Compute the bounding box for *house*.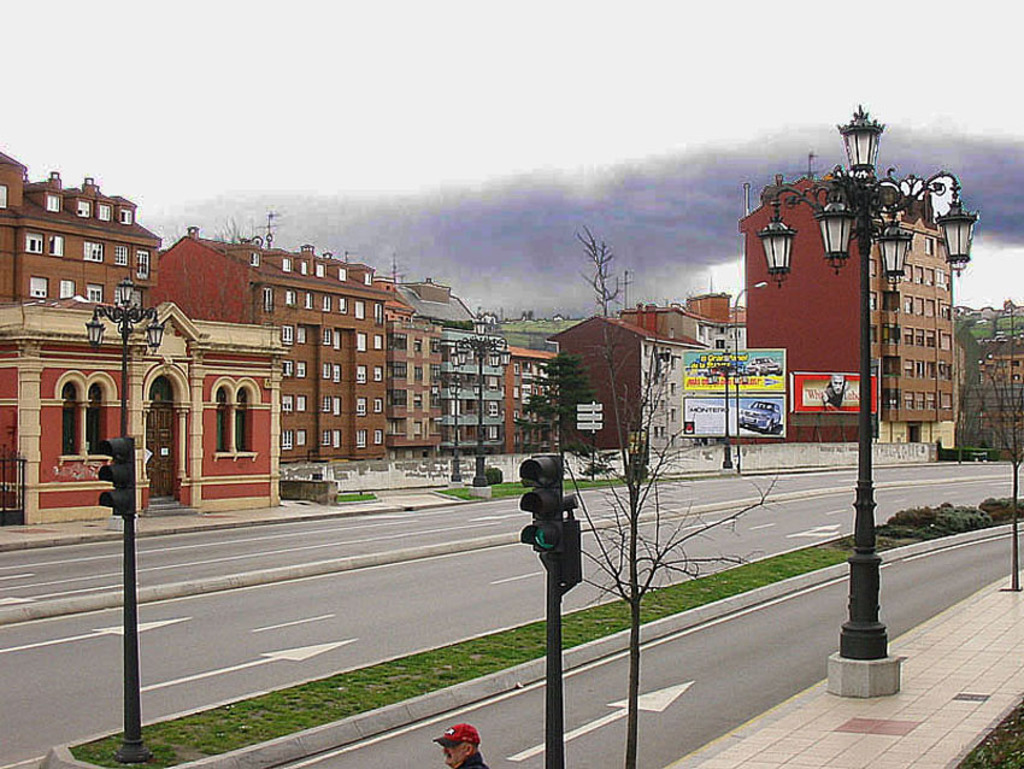
crop(547, 310, 705, 444).
